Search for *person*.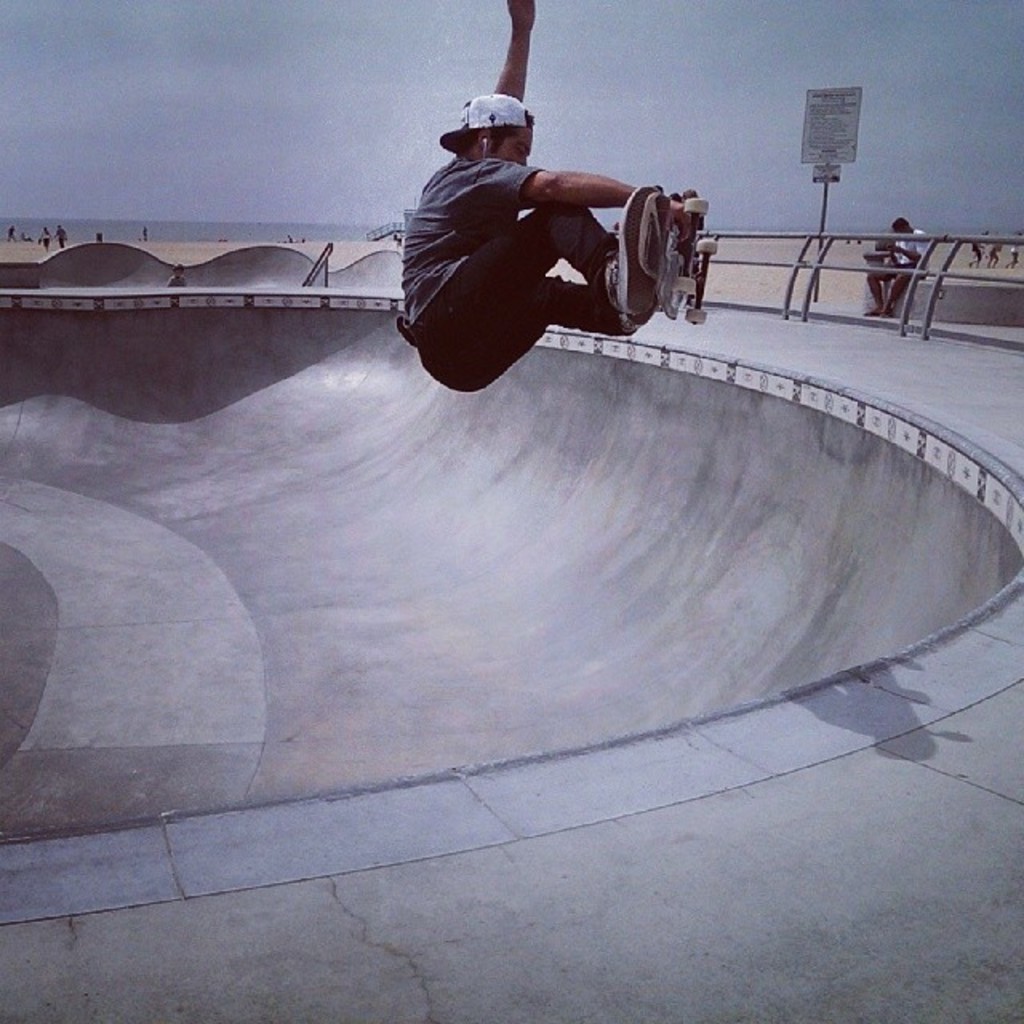
Found at 862/211/933/309.
